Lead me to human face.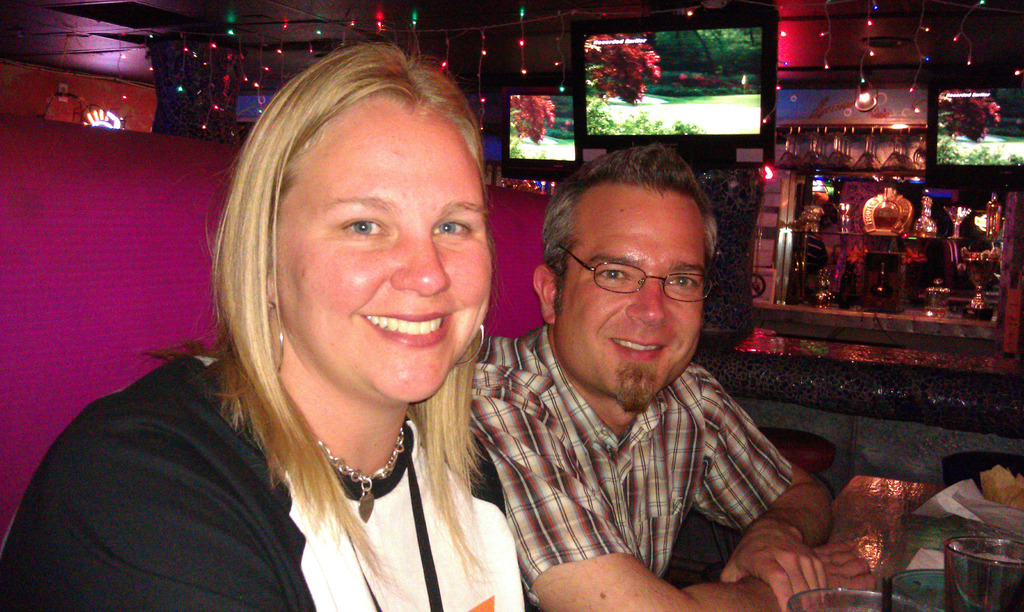
Lead to (x1=276, y1=109, x2=488, y2=416).
